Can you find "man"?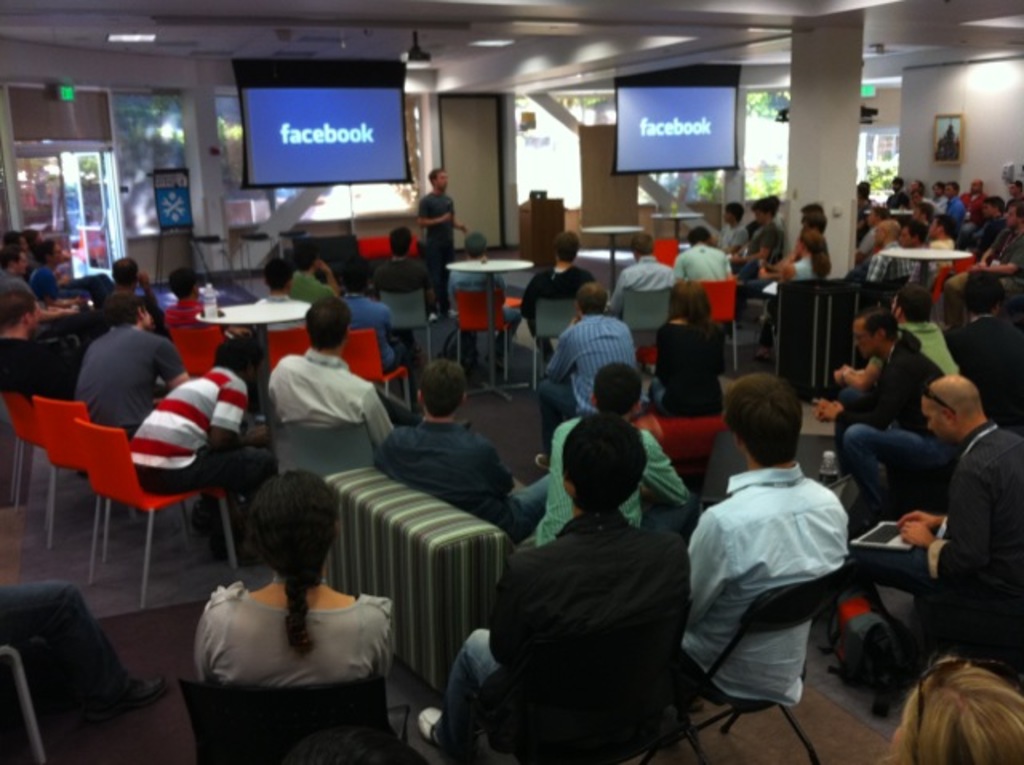
Yes, bounding box: [left=600, top=232, right=678, bottom=325].
